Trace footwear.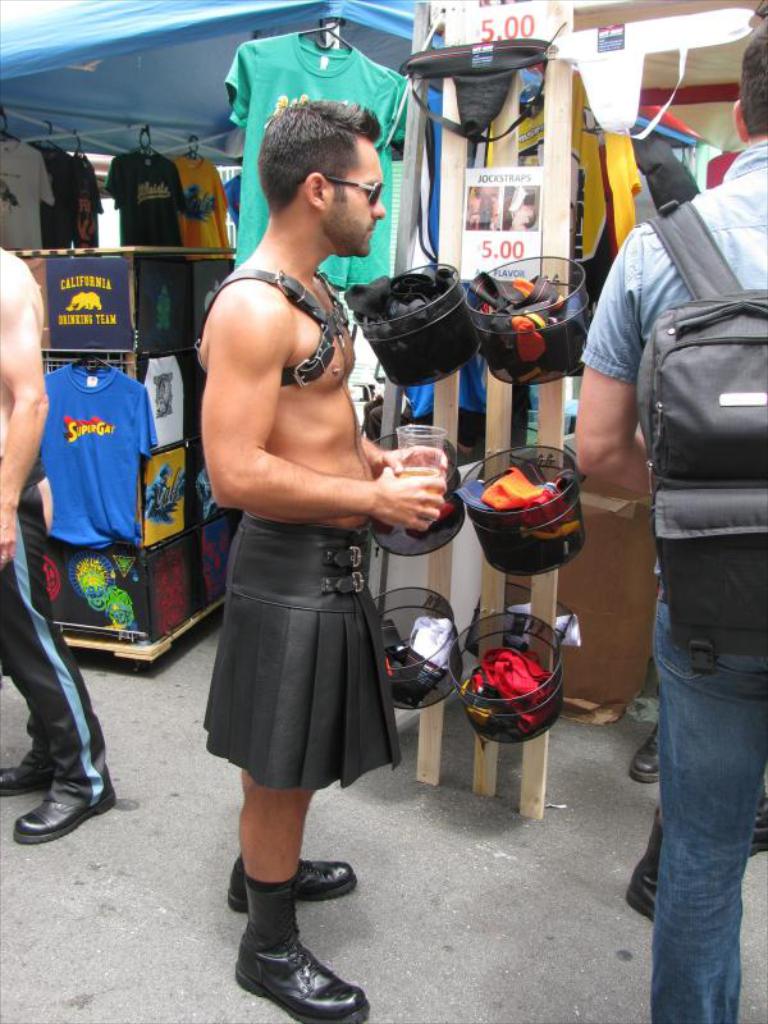
Traced to bbox=(237, 911, 355, 1014).
